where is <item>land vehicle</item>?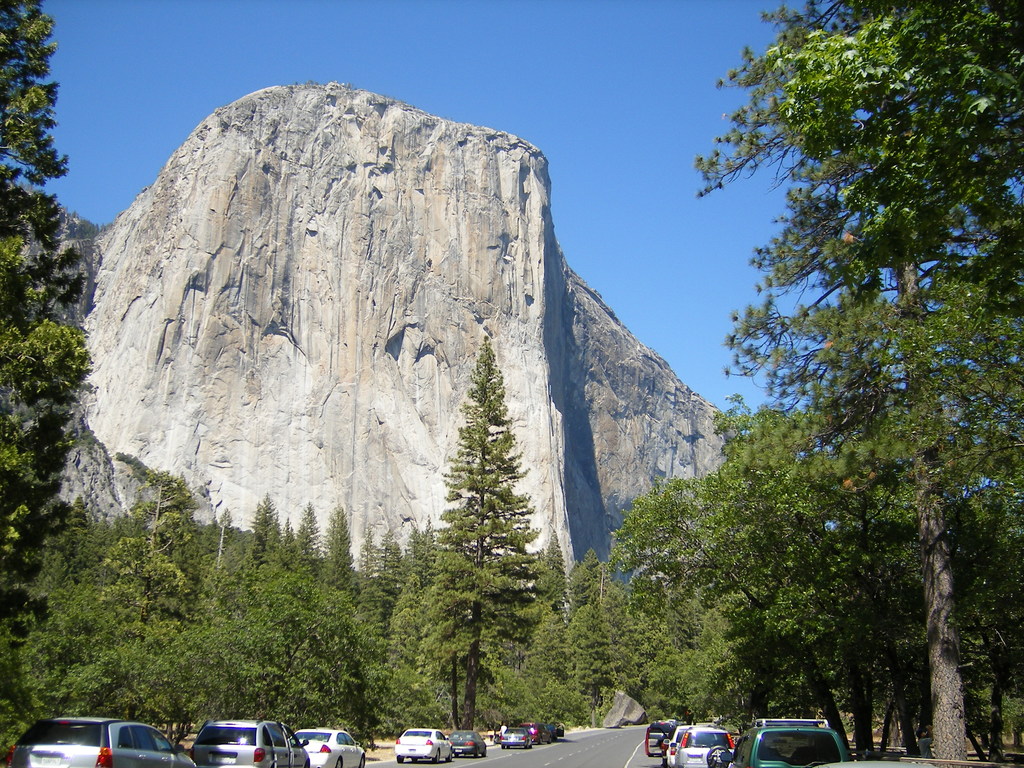
pyautogui.locateOnScreen(4, 714, 196, 767).
